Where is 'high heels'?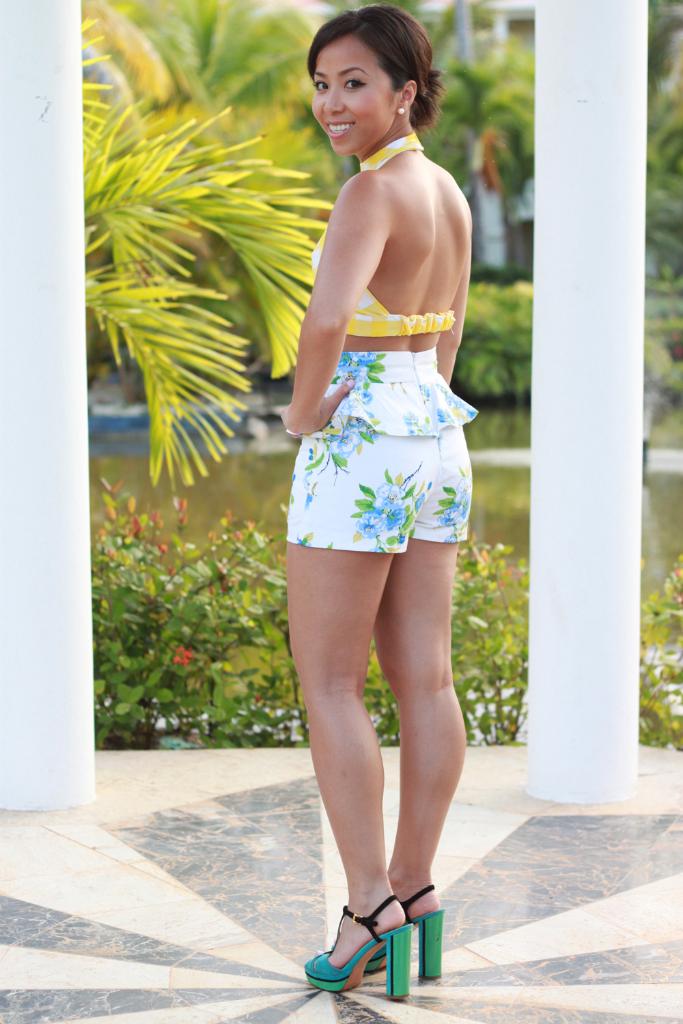
293:891:445:995.
